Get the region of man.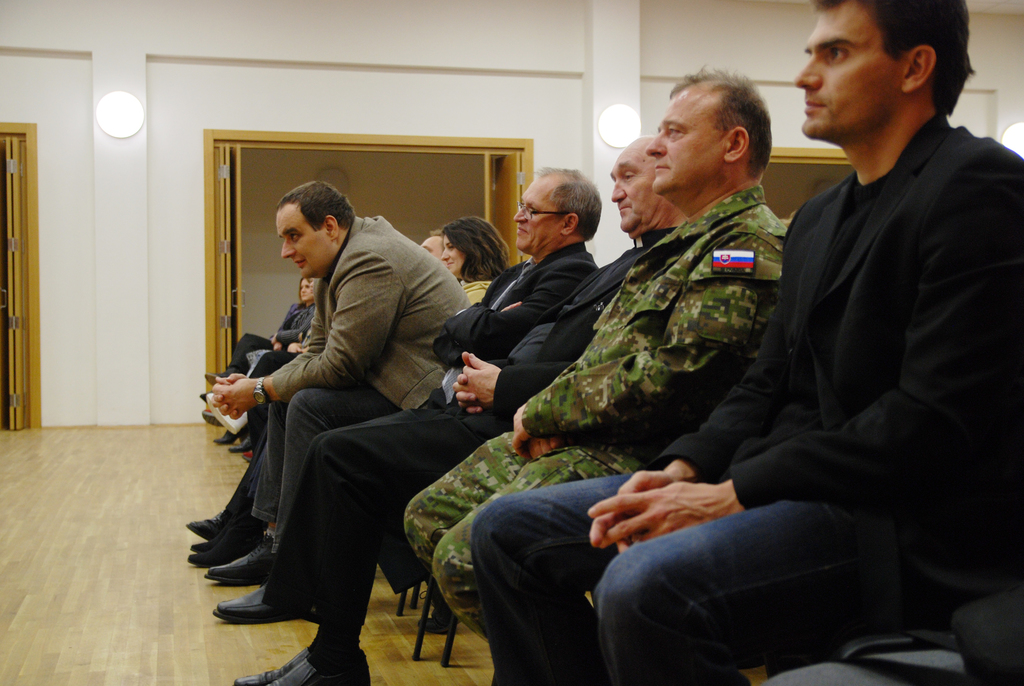
bbox=[477, 5, 1022, 685].
